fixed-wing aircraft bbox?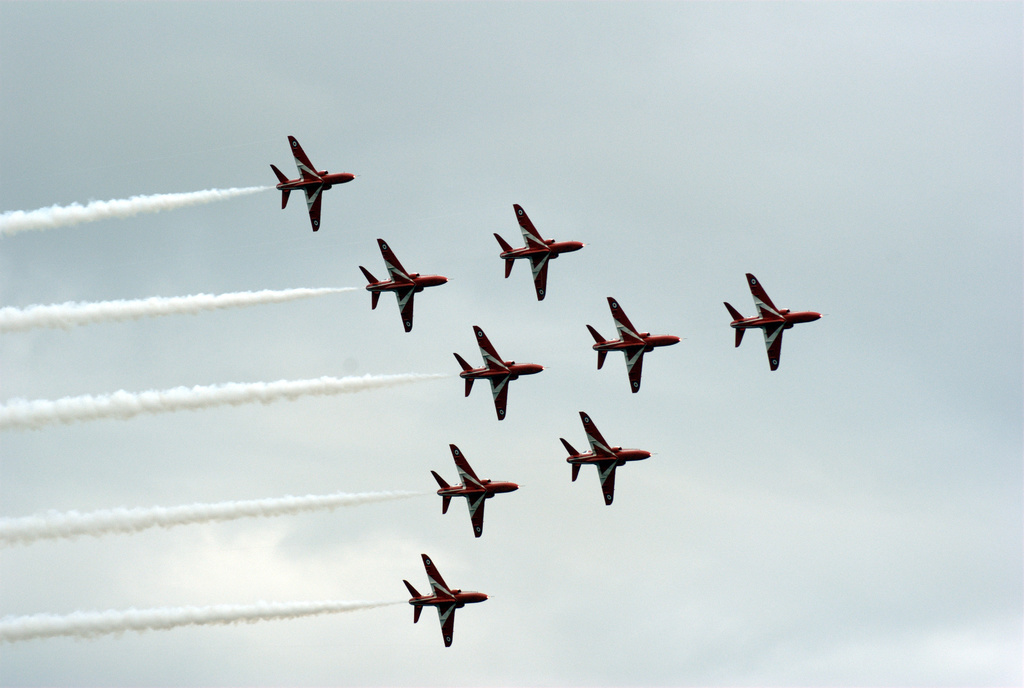
select_region(268, 132, 358, 231)
